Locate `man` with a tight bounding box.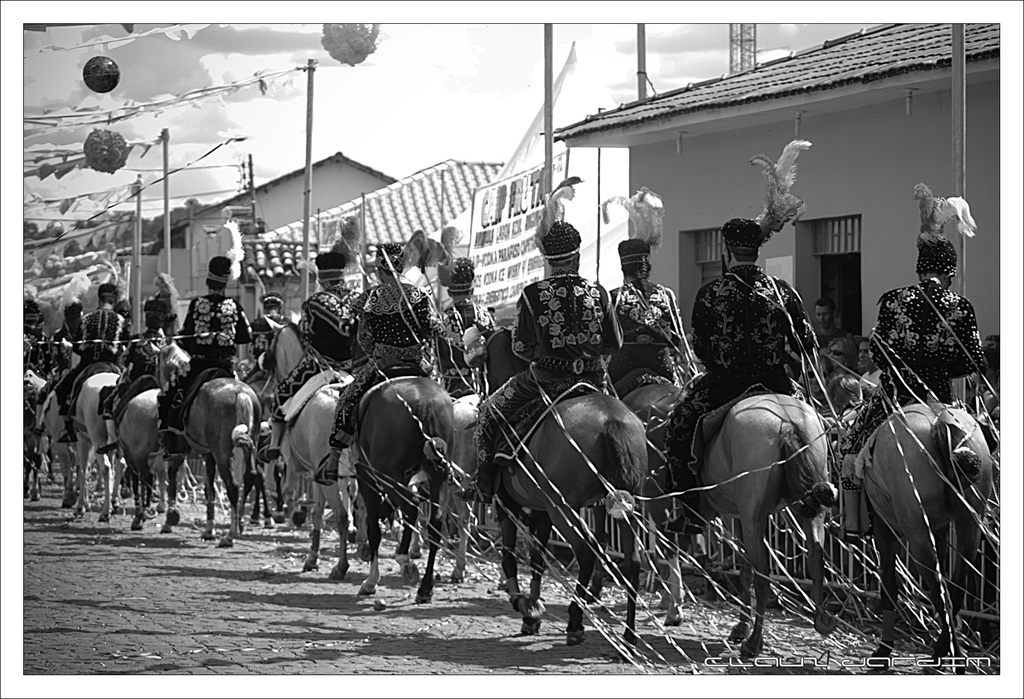
box(474, 222, 620, 514).
